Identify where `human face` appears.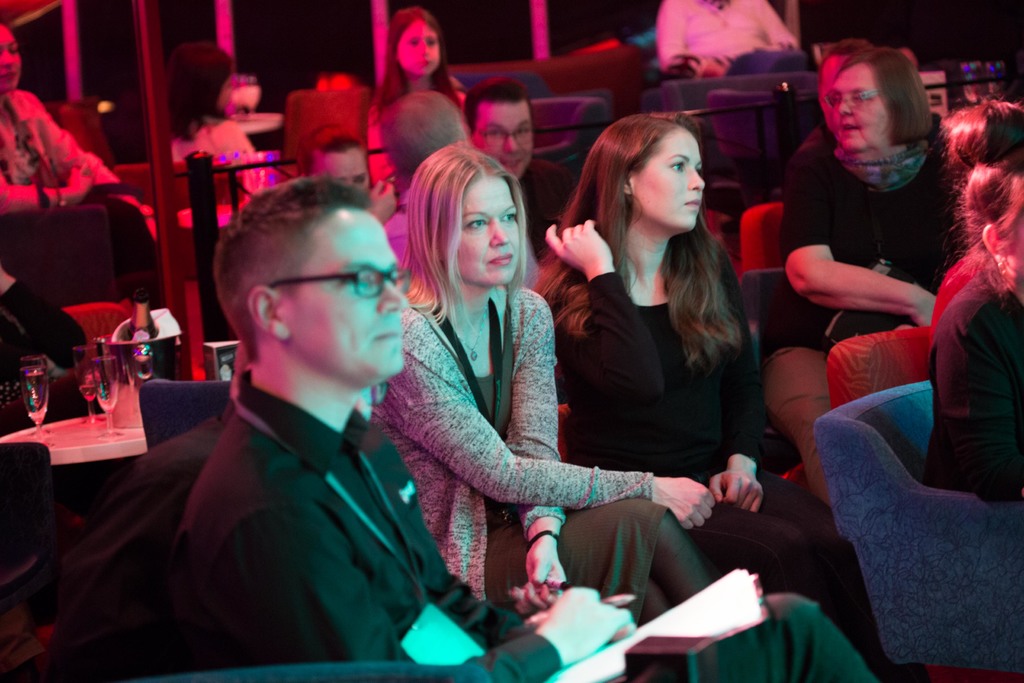
Appears at bbox=[820, 68, 893, 152].
